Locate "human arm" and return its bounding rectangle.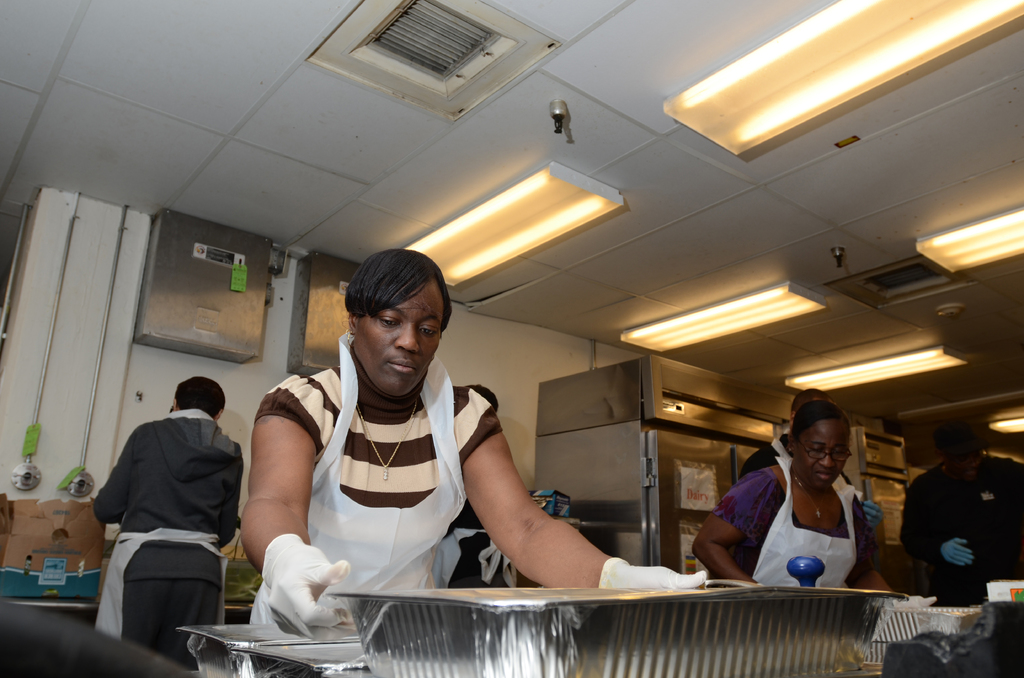
458/375/719/591.
